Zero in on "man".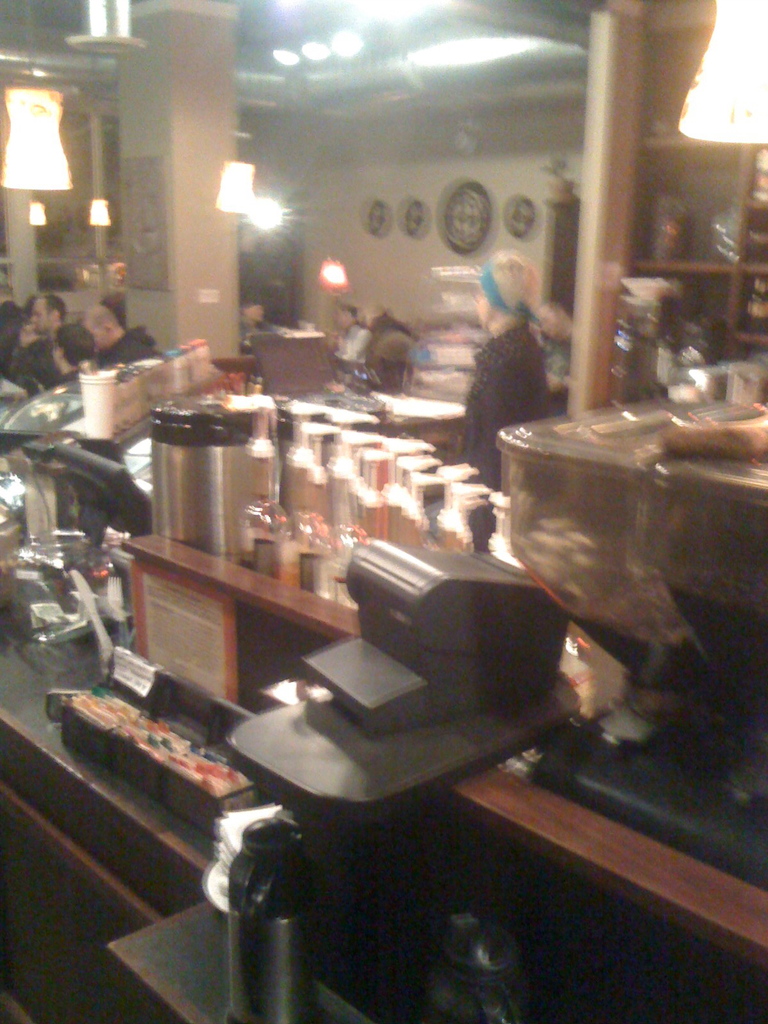
Zeroed in: pyautogui.locateOnScreen(477, 290, 569, 432).
